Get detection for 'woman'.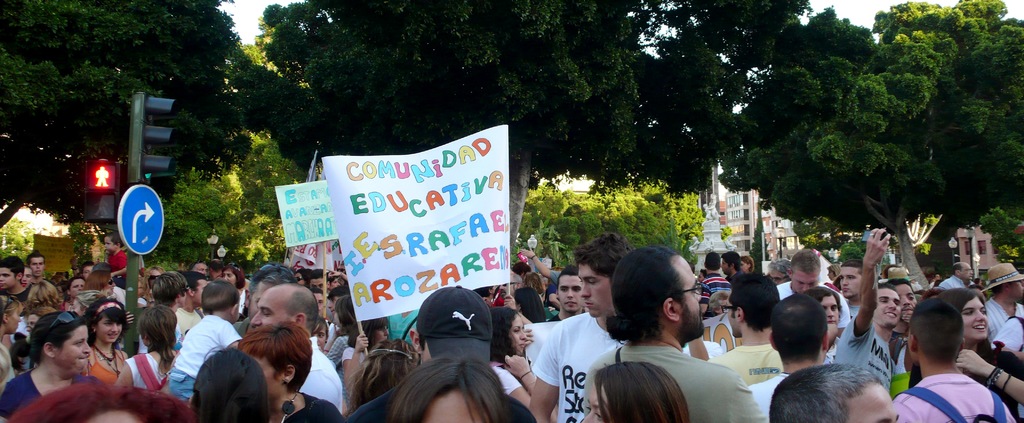
Detection: 114:307:182:395.
